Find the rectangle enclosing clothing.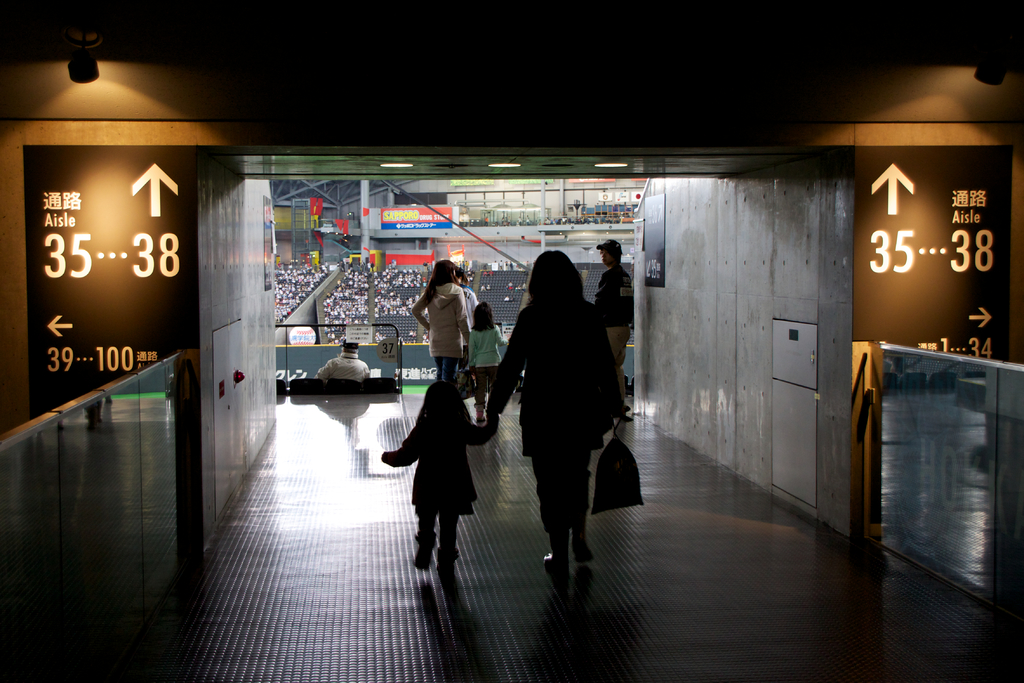
box(595, 264, 634, 411).
